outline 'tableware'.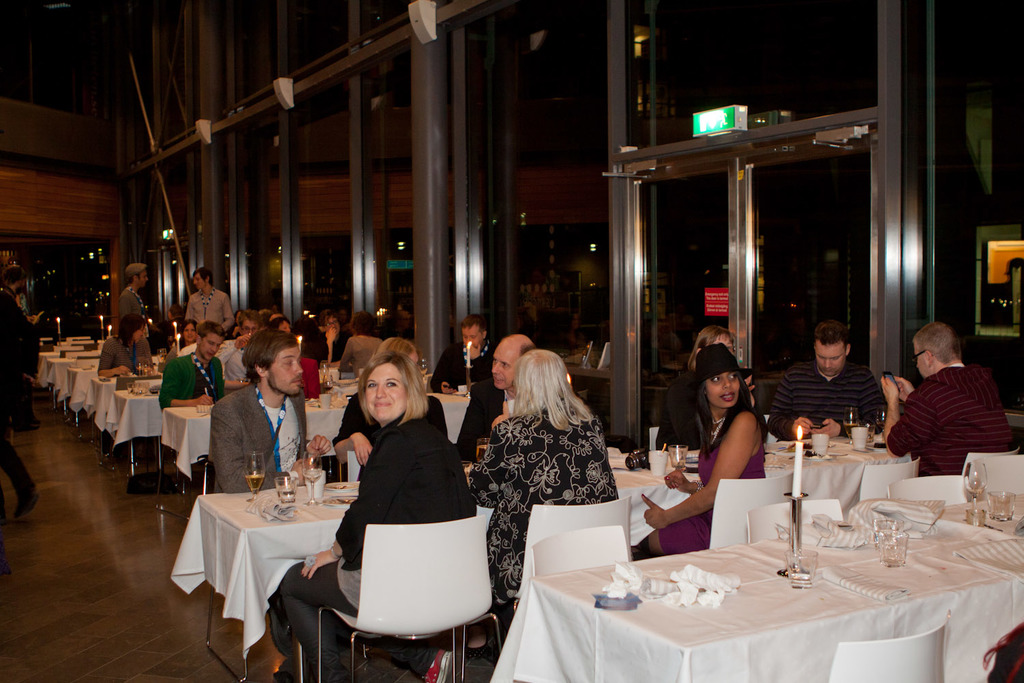
Outline: [883,528,908,568].
